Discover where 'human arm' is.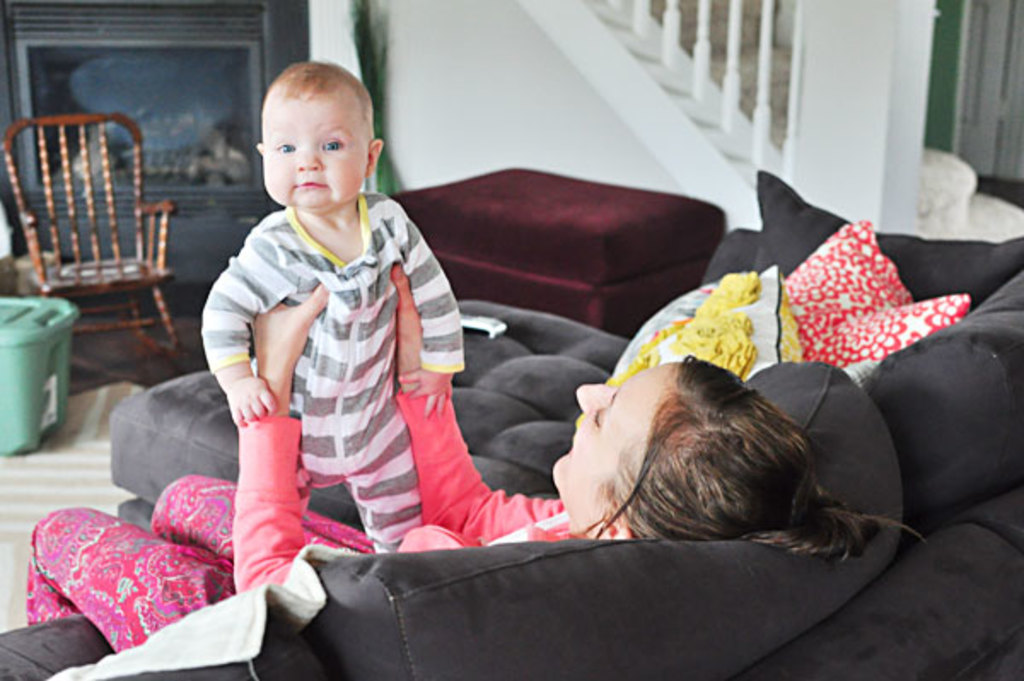
Discovered at box(393, 259, 560, 546).
